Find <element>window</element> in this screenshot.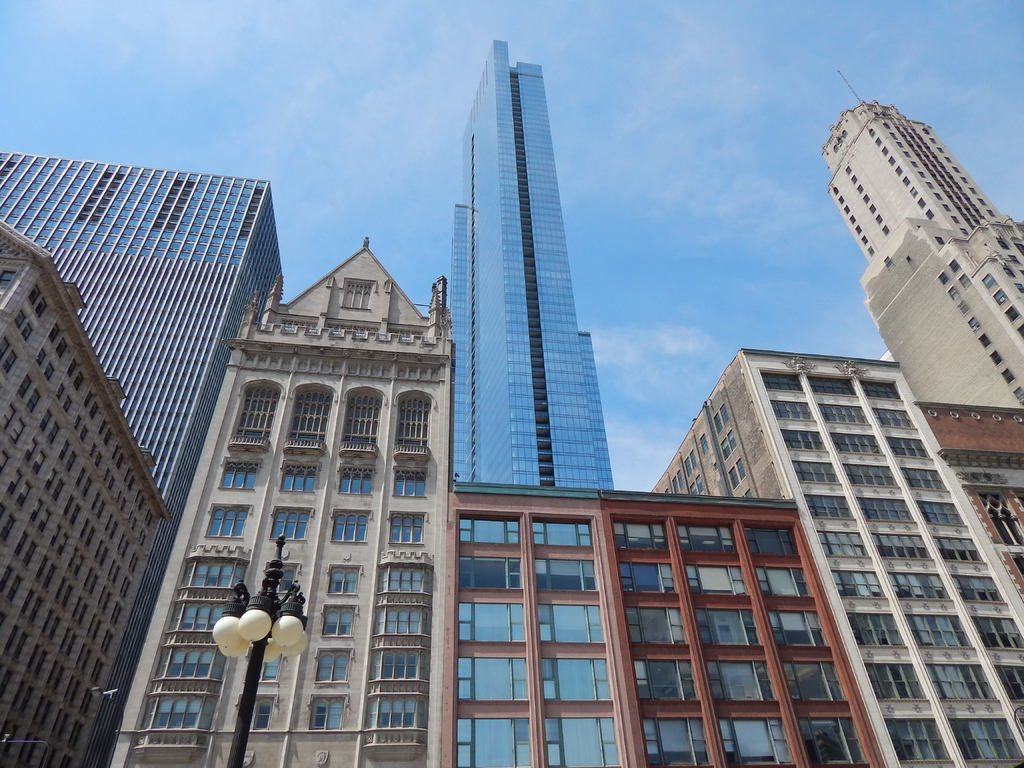
The bounding box for <element>window</element> is bbox=[823, 401, 871, 429].
